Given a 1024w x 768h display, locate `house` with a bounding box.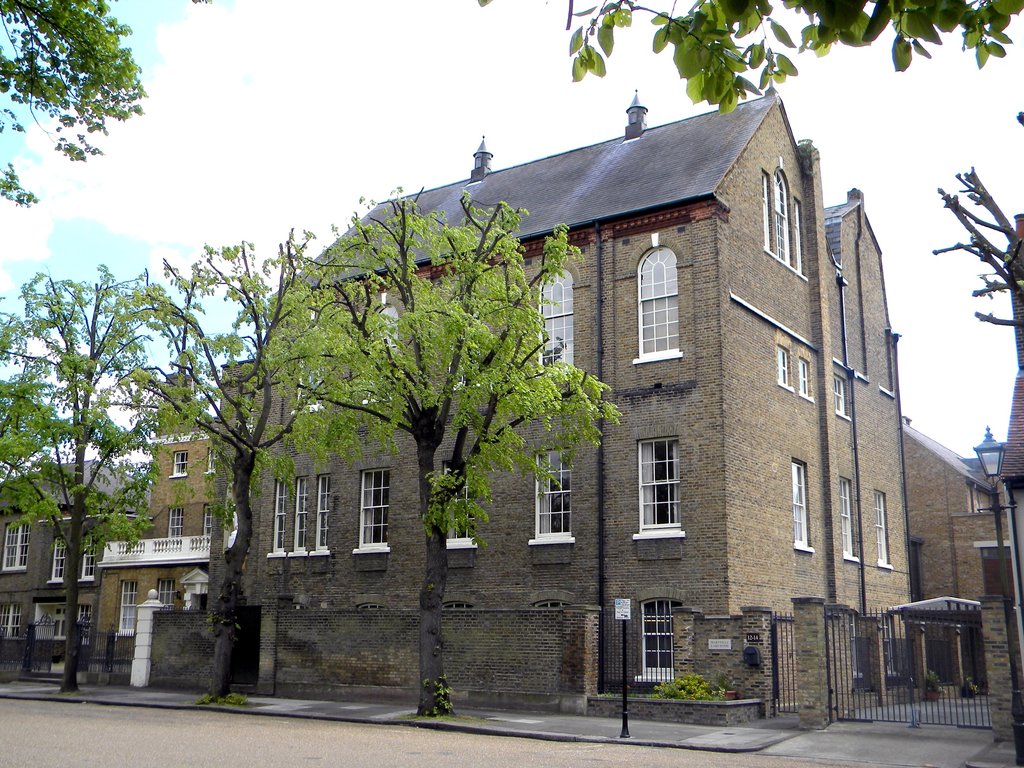
Located: [0, 456, 141, 675].
